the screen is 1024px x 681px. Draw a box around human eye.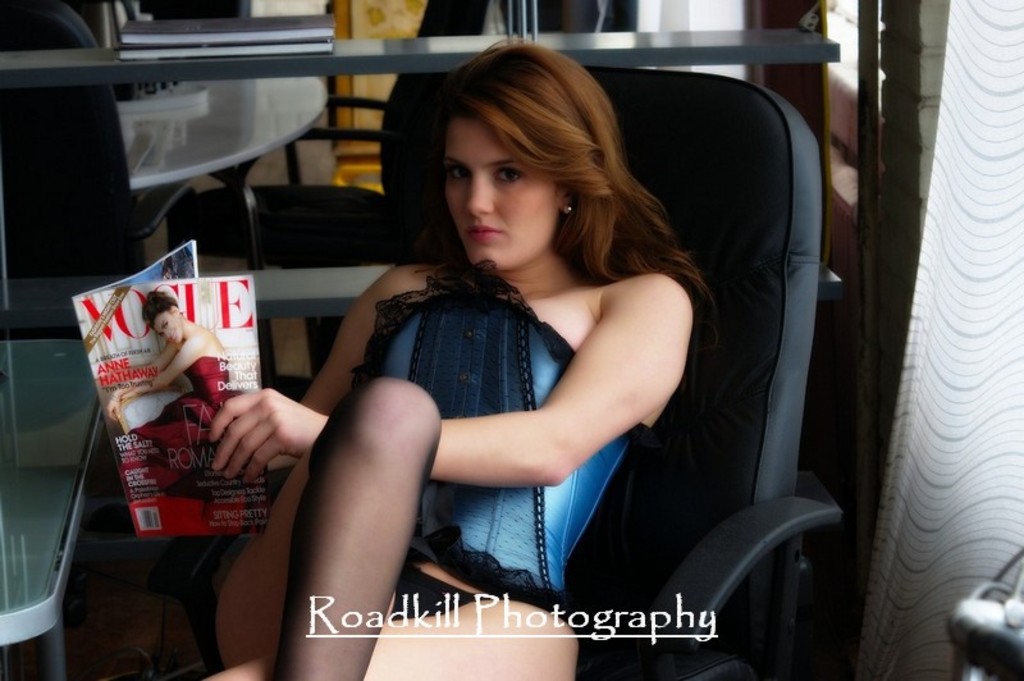
<box>445,163,475,184</box>.
